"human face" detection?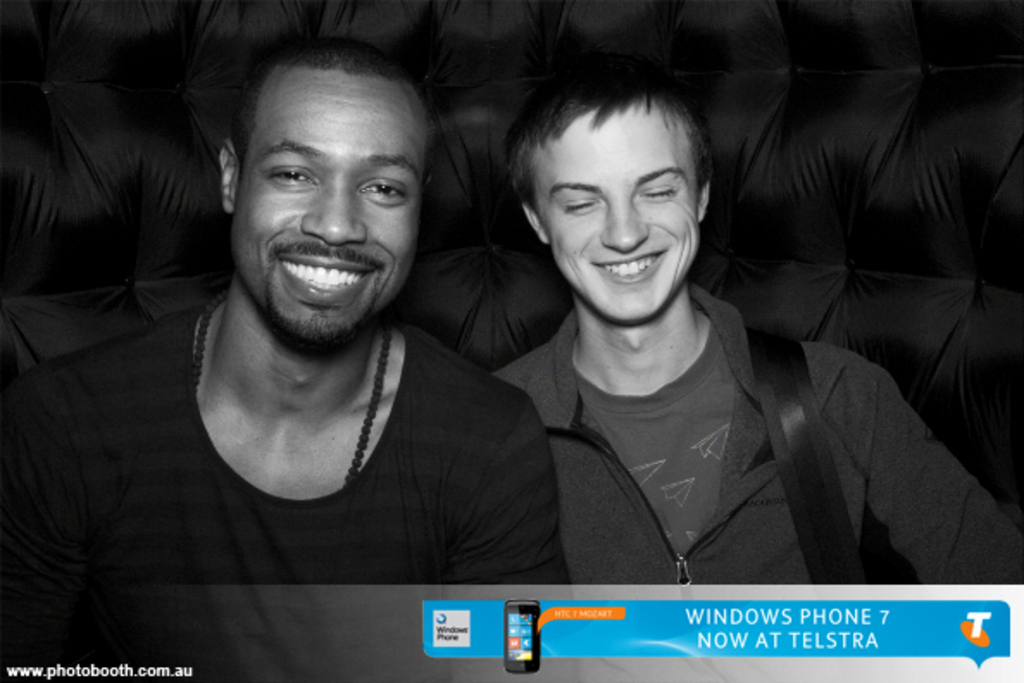
box(229, 71, 428, 348)
